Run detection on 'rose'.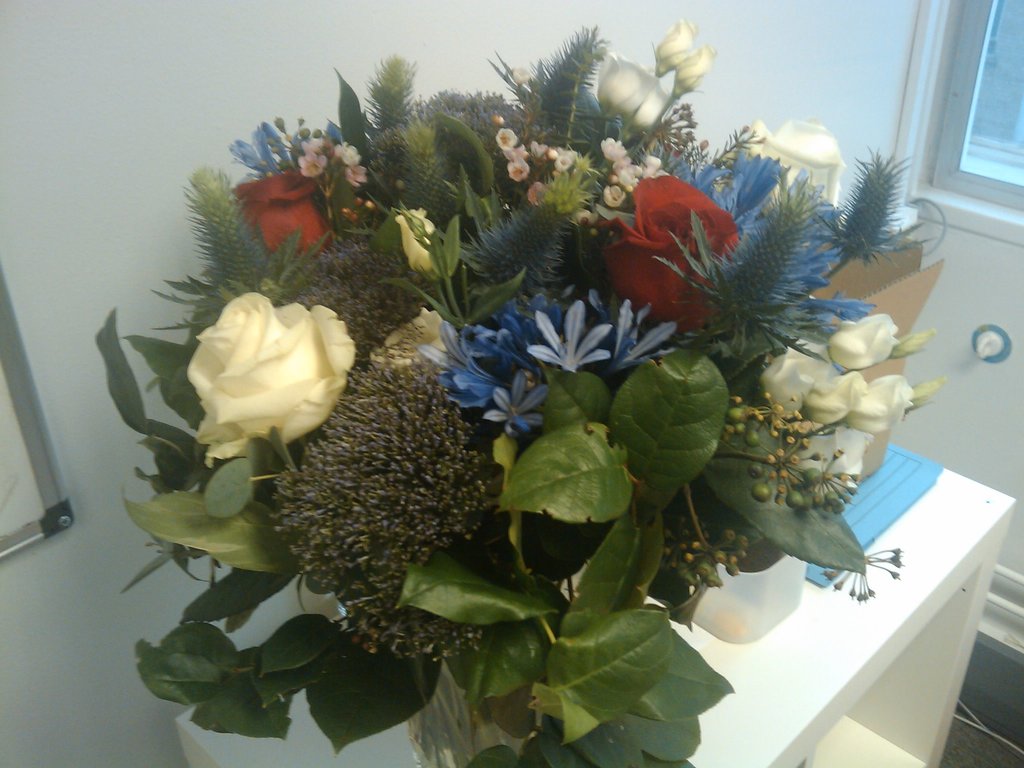
Result: <region>369, 303, 458, 365</region>.
